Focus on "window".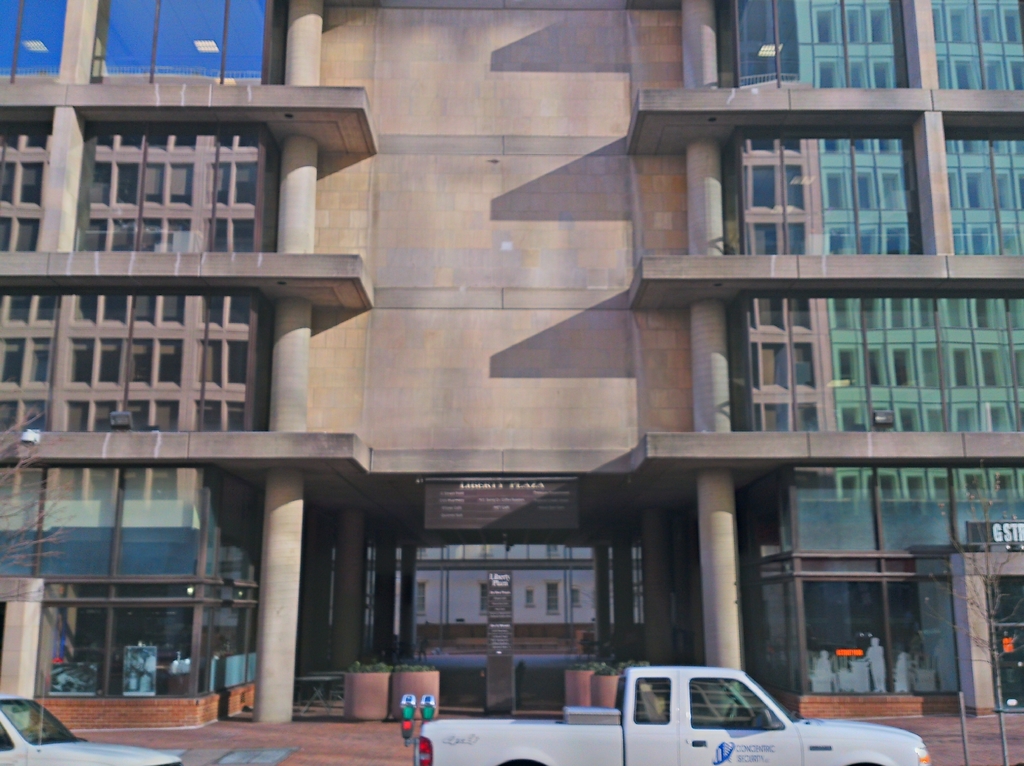
Focused at (x1=88, y1=0, x2=285, y2=86).
